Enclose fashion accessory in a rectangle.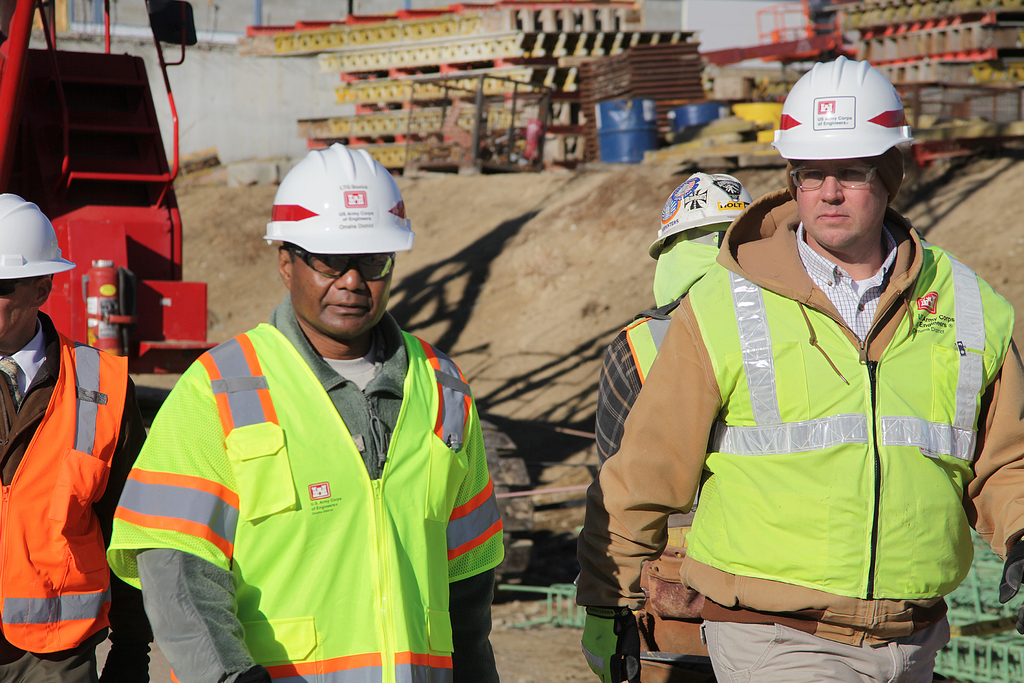
<box>788,156,888,194</box>.
